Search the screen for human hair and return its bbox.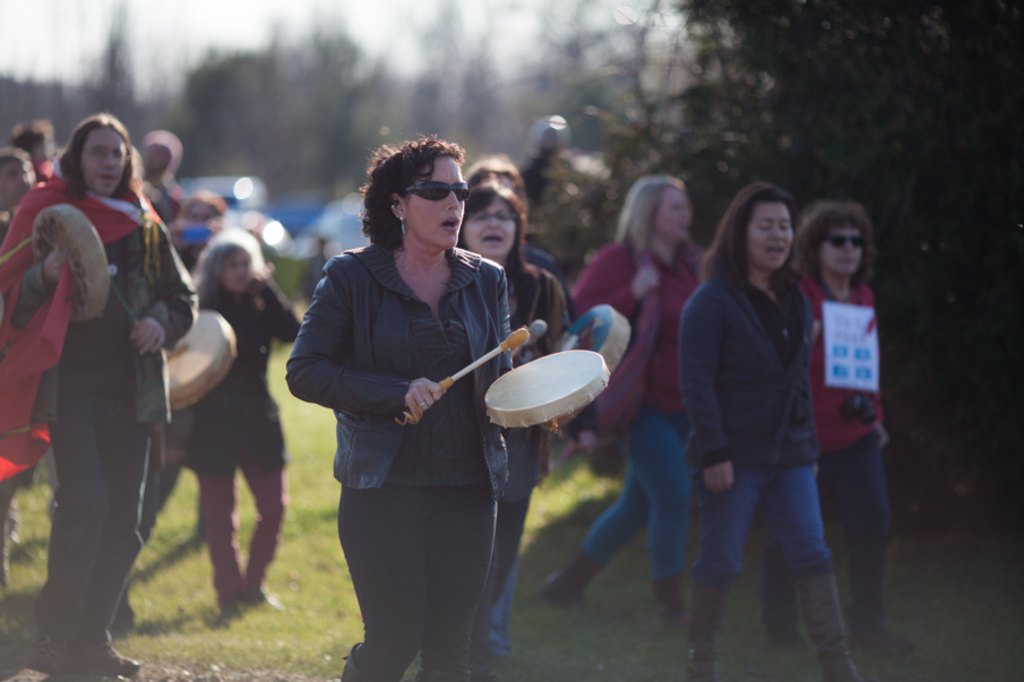
Found: <bbox>60, 110, 134, 205</bbox>.
